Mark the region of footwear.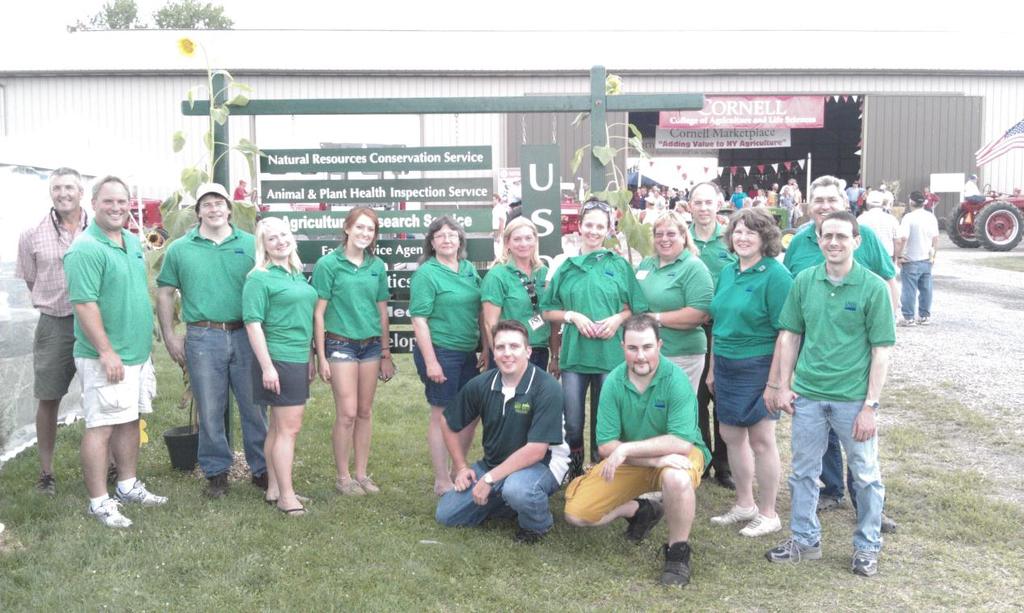
Region: [left=917, top=310, right=931, bottom=323].
